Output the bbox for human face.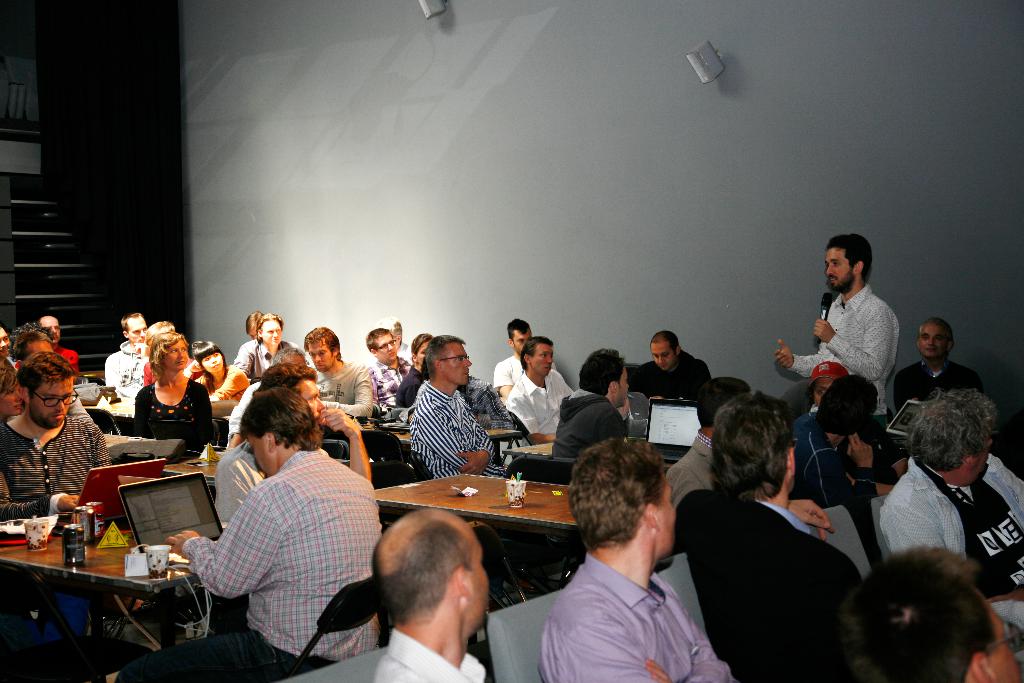
(0,328,9,358).
